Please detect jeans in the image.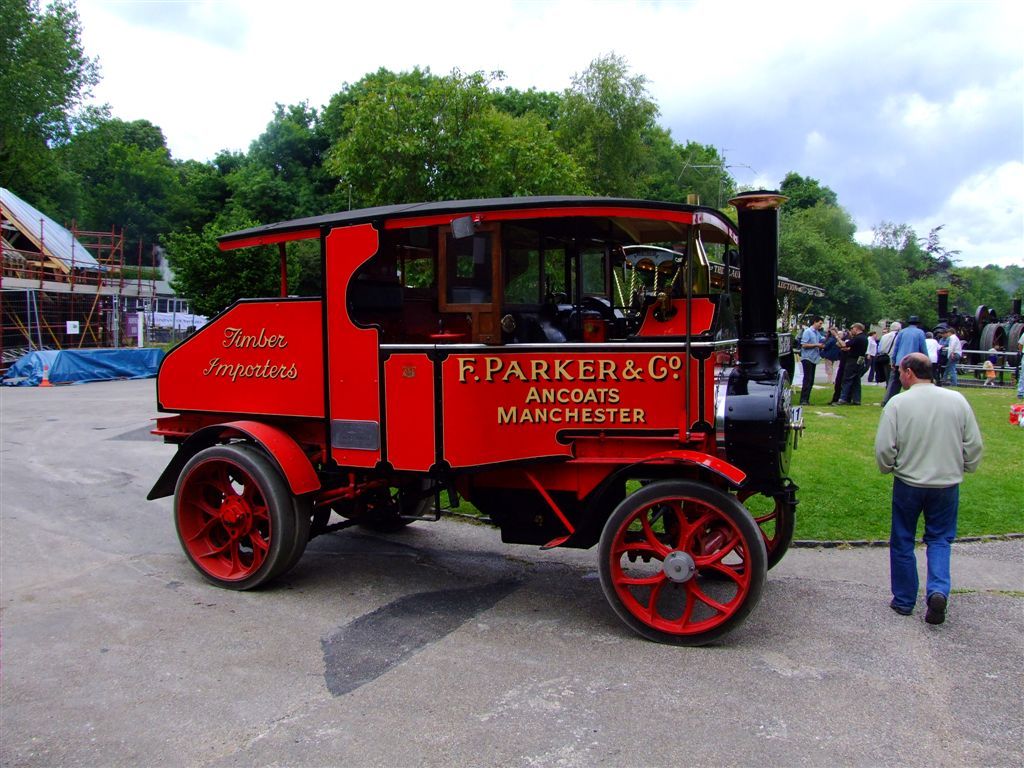
{"x1": 799, "y1": 328, "x2": 818, "y2": 360}.
